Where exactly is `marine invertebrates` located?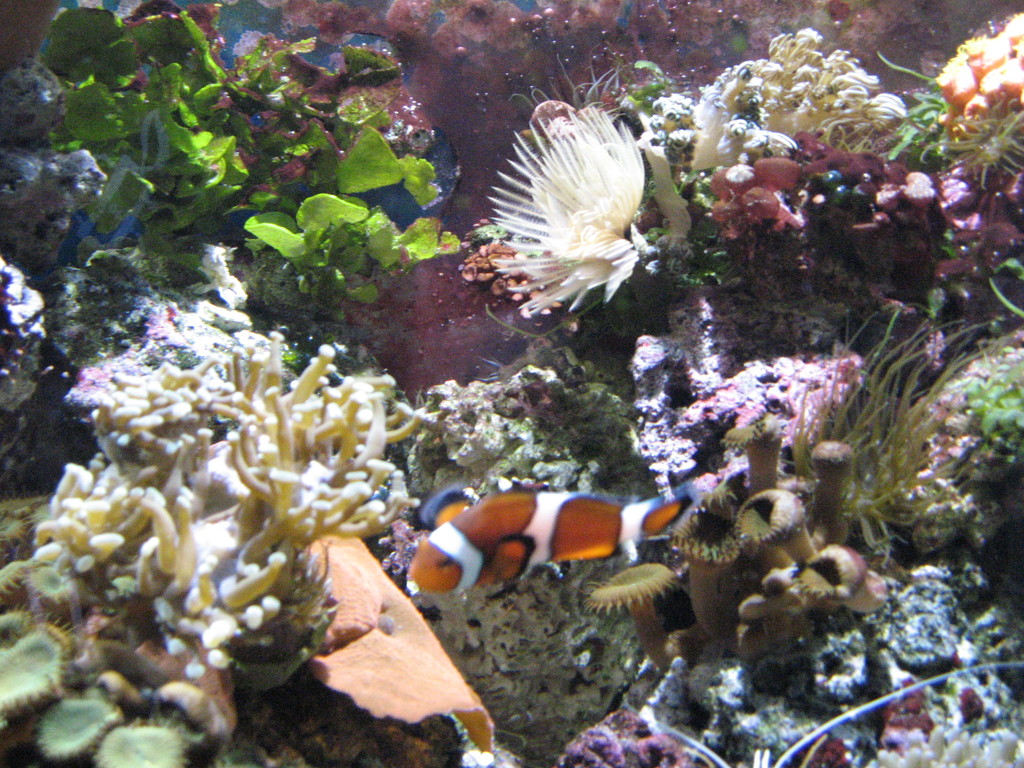
Its bounding box is <box>726,404,817,508</box>.
